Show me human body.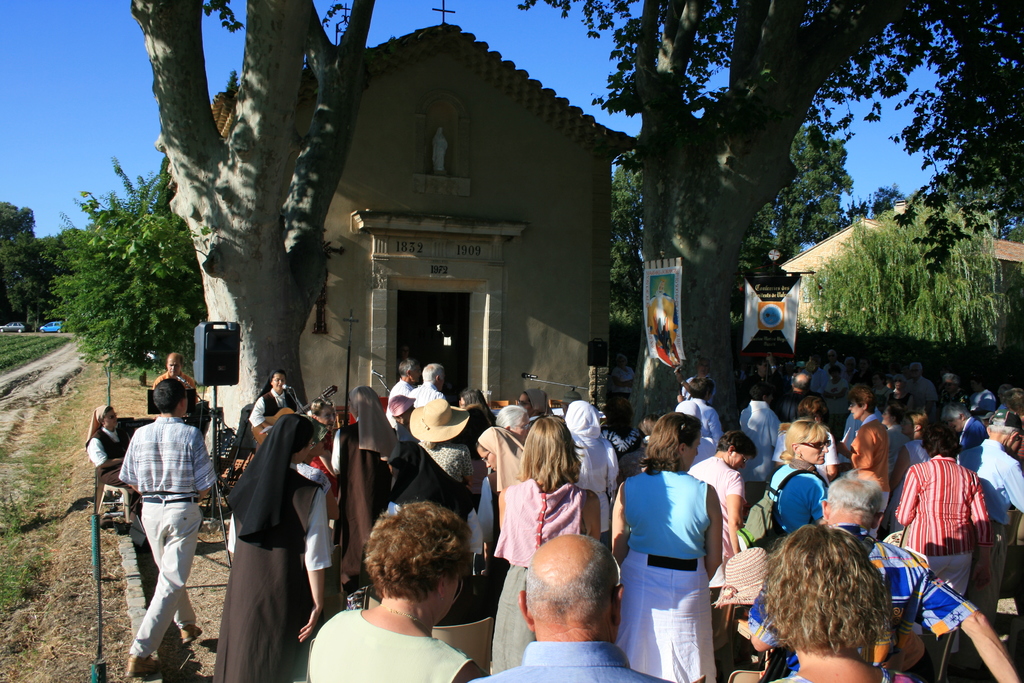
human body is here: rect(81, 402, 134, 492).
